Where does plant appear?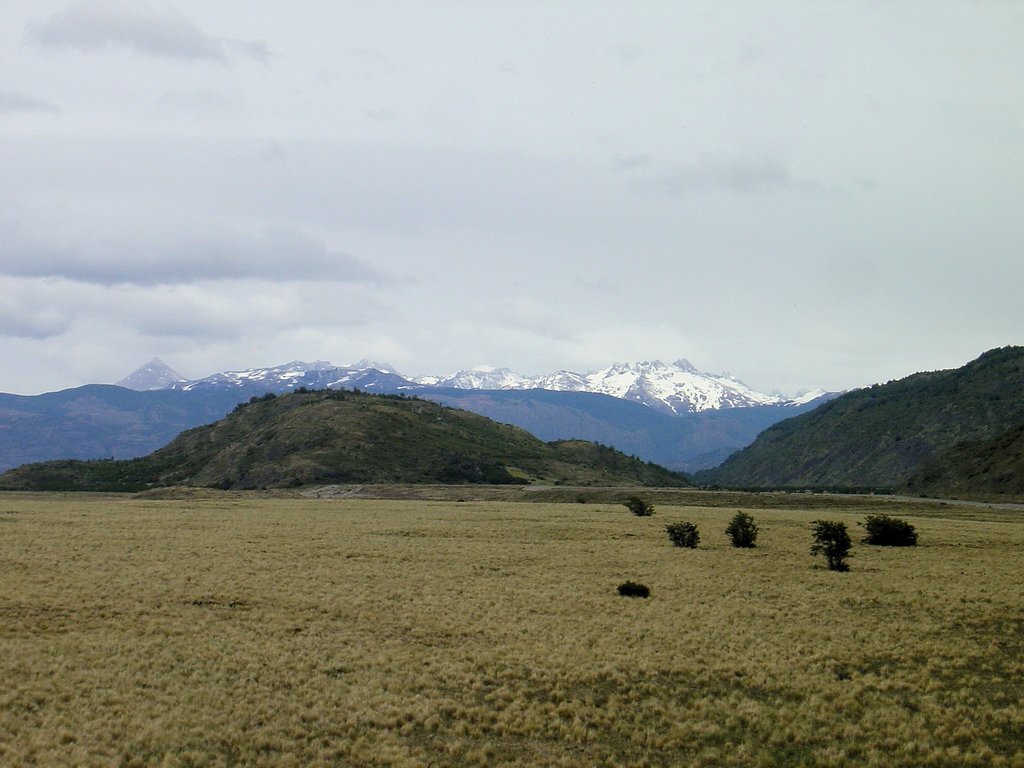
Appears at [x1=721, y1=509, x2=765, y2=552].
